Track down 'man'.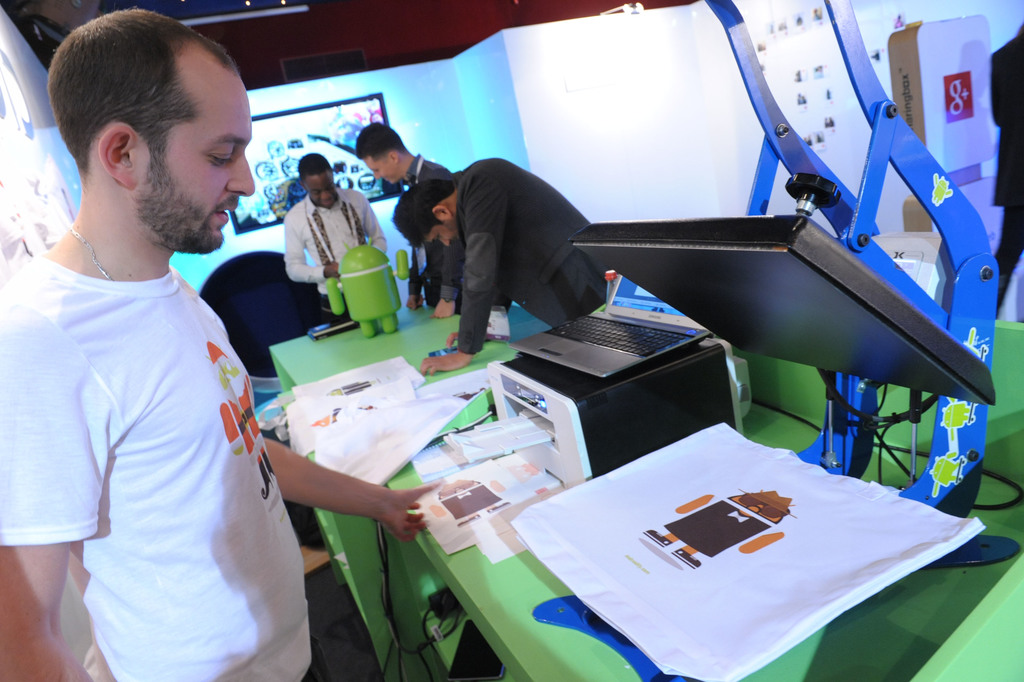
Tracked to [x1=350, y1=119, x2=466, y2=319].
